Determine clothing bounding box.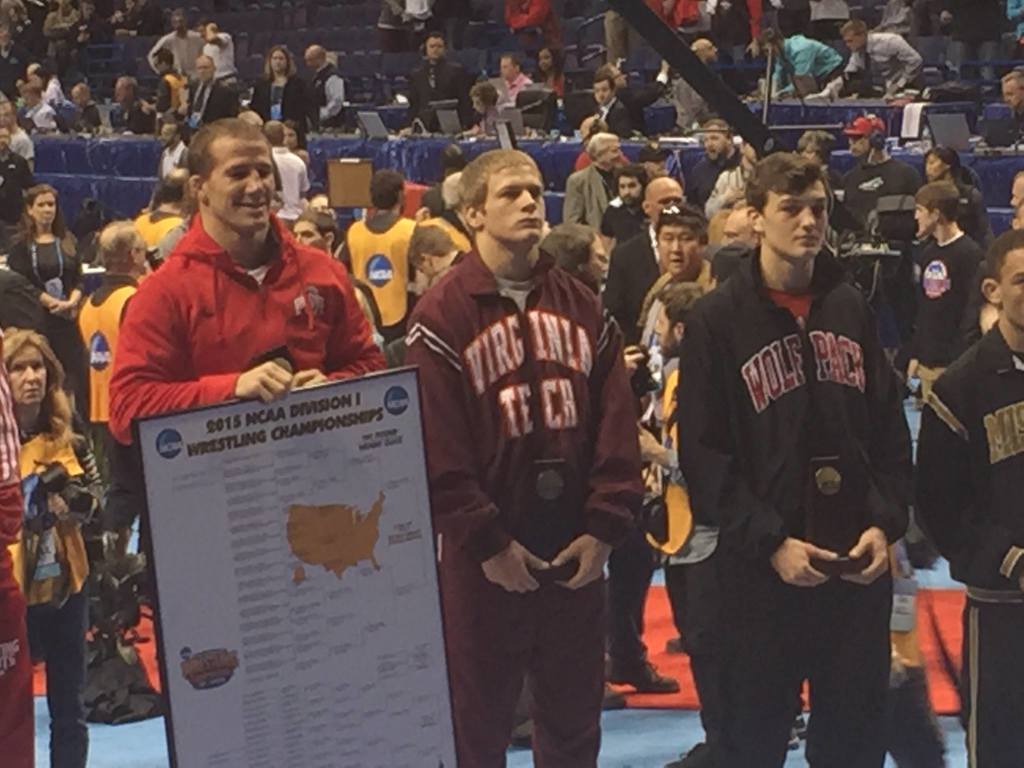
Determined: pyautogui.locateOnScreen(159, 67, 177, 124).
